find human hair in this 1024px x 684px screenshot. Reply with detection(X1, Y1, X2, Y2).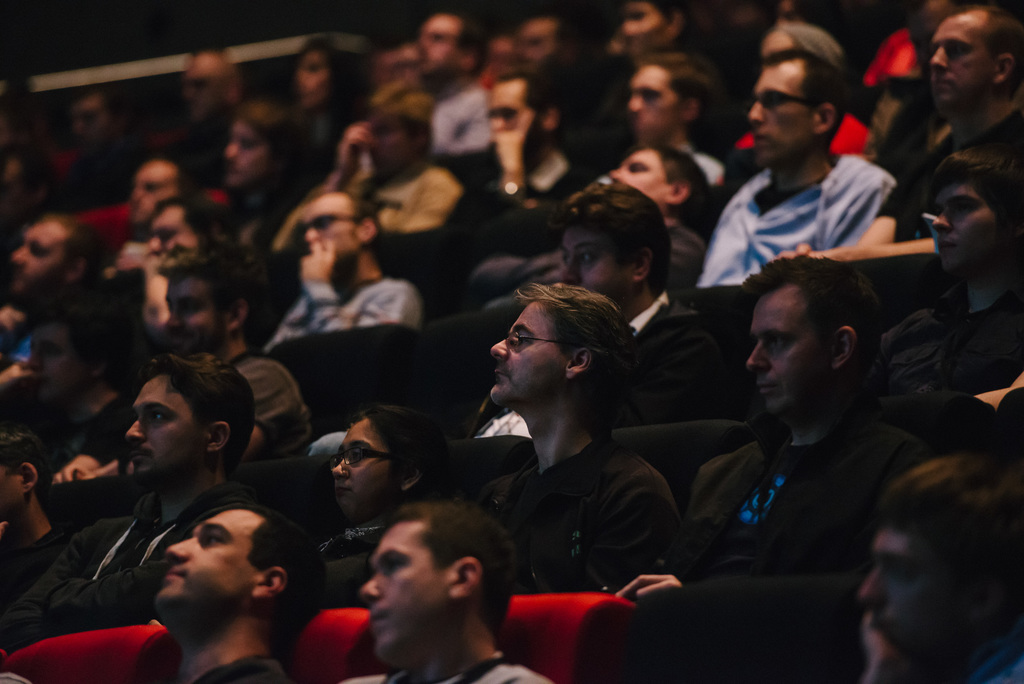
detection(236, 101, 307, 177).
